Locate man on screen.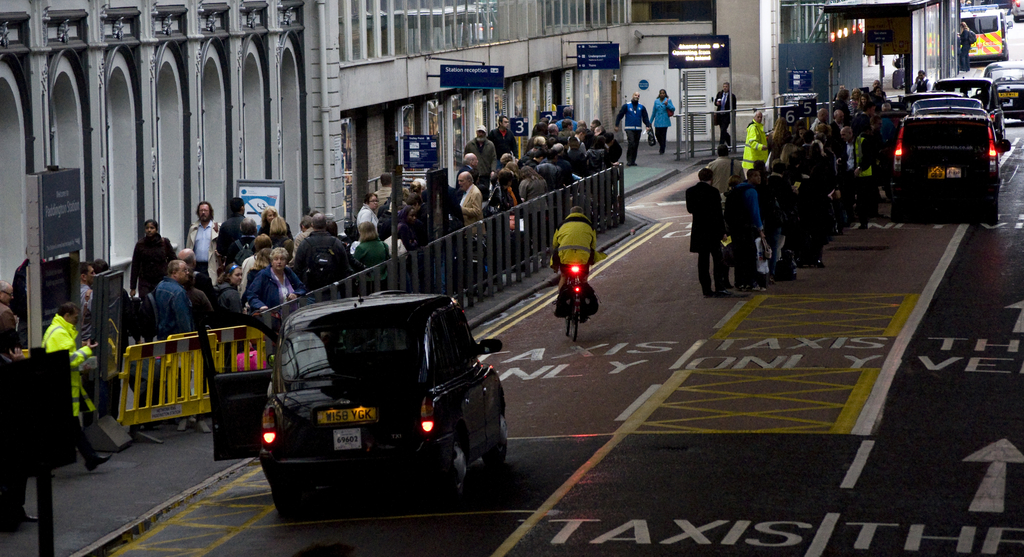
On screen at bbox(374, 172, 390, 211).
